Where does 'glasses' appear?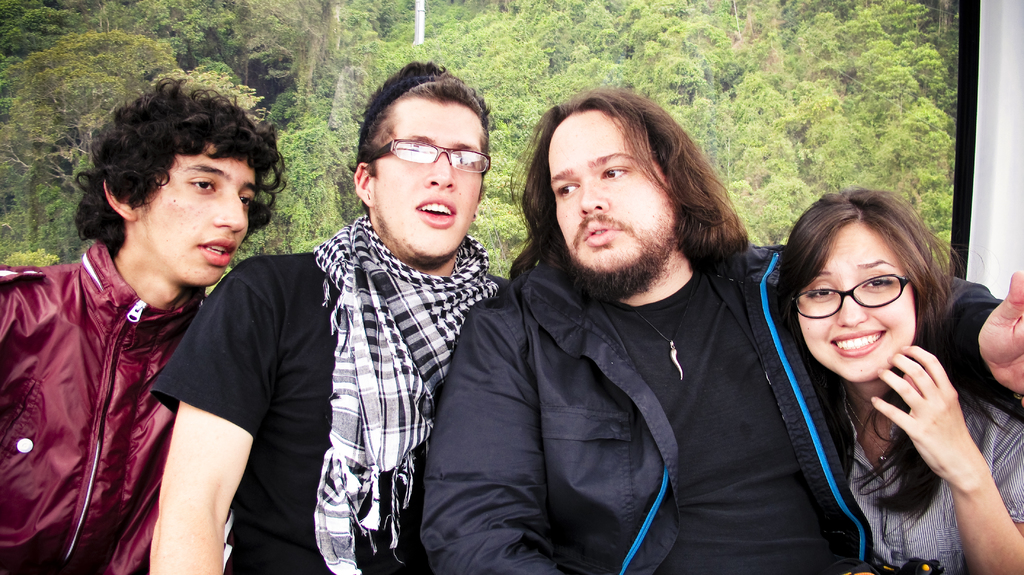
Appears at [x1=360, y1=133, x2=499, y2=180].
